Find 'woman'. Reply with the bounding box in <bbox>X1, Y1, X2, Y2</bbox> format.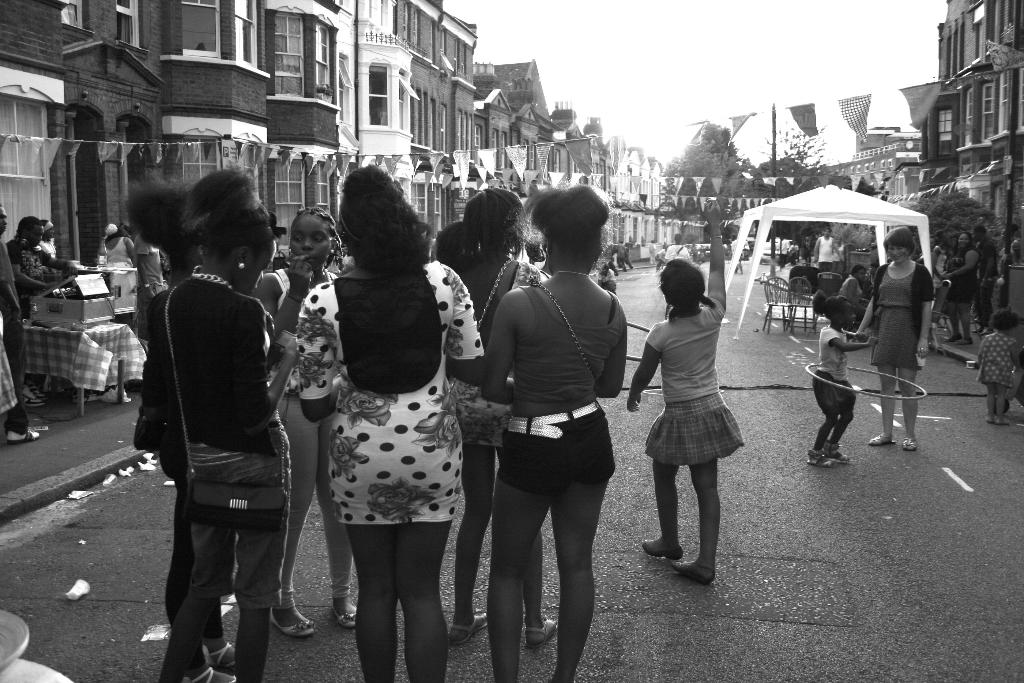
<bbox>856, 227, 936, 450</bbox>.
